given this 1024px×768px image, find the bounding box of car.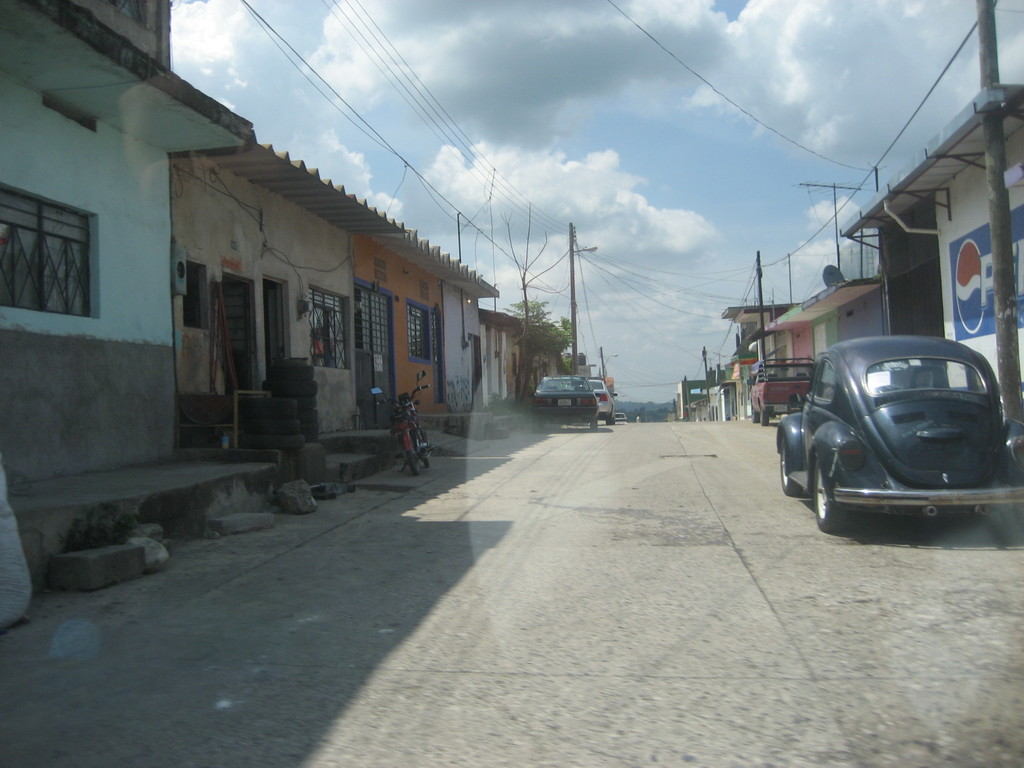
{"left": 532, "top": 374, "right": 598, "bottom": 434}.
